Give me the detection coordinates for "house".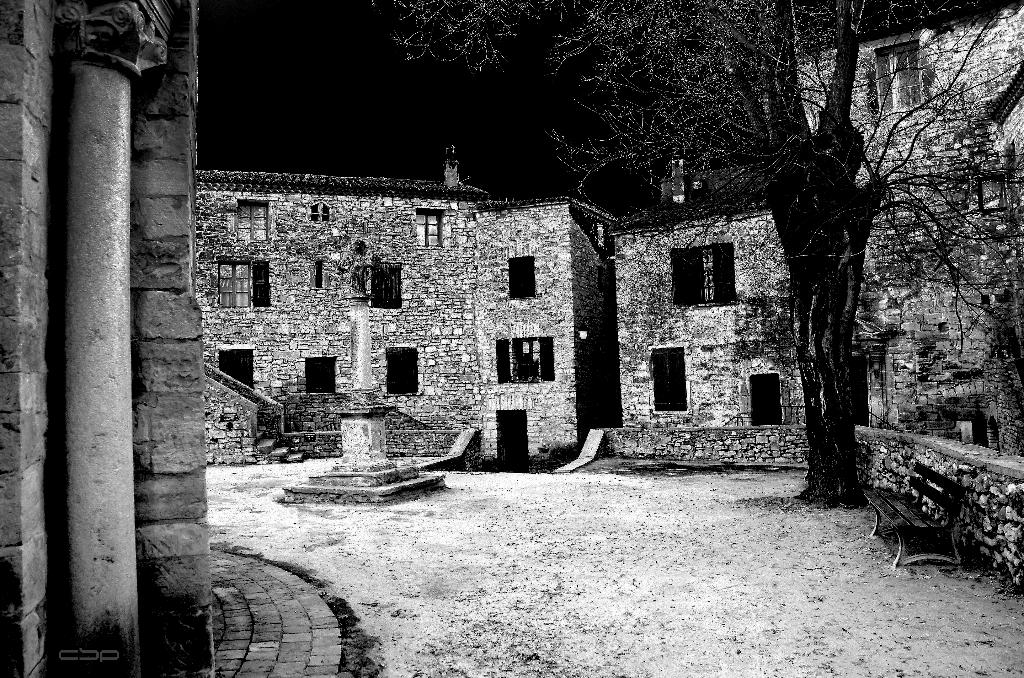
region(606, 0, 1023, 474).
